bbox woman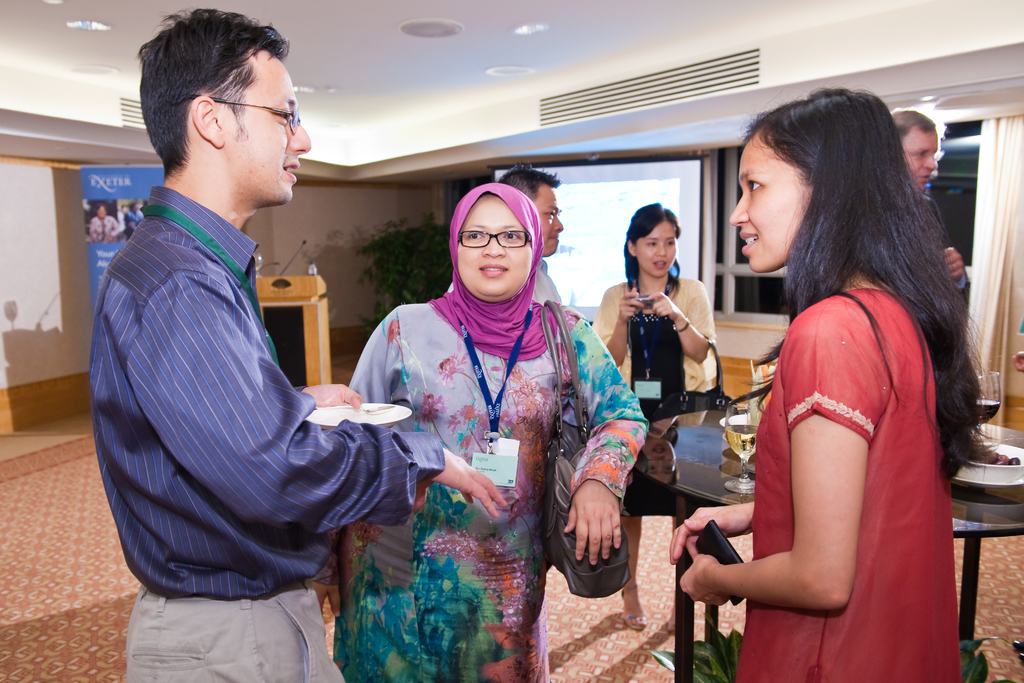
left=365, top=149, right=621, bottom=669
